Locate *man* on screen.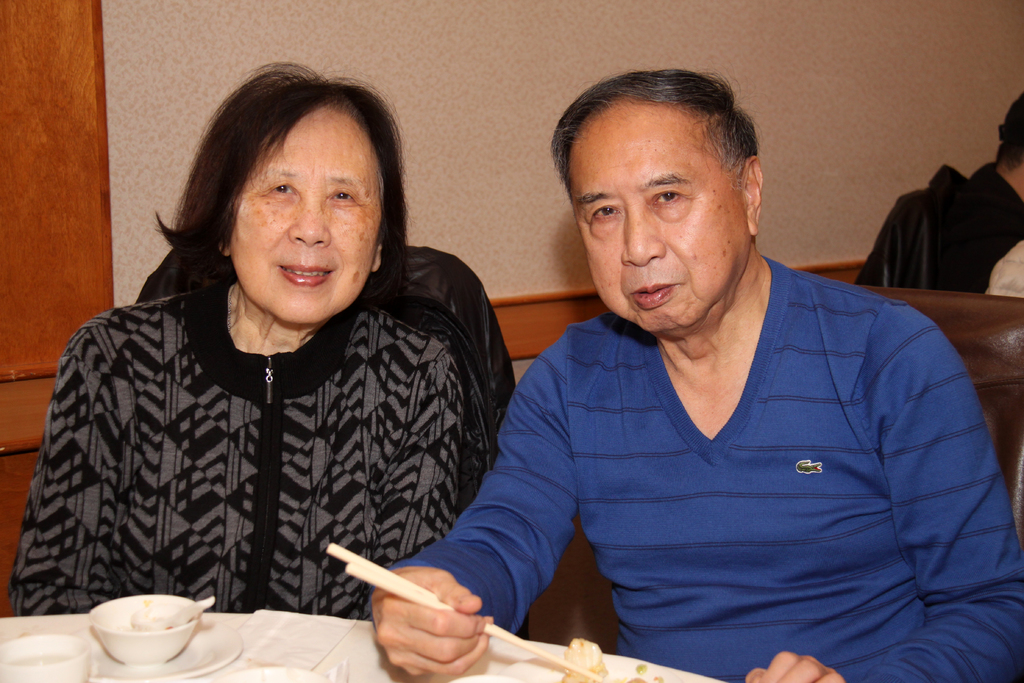
On screen at <box>856,88,1023,297</box>.
